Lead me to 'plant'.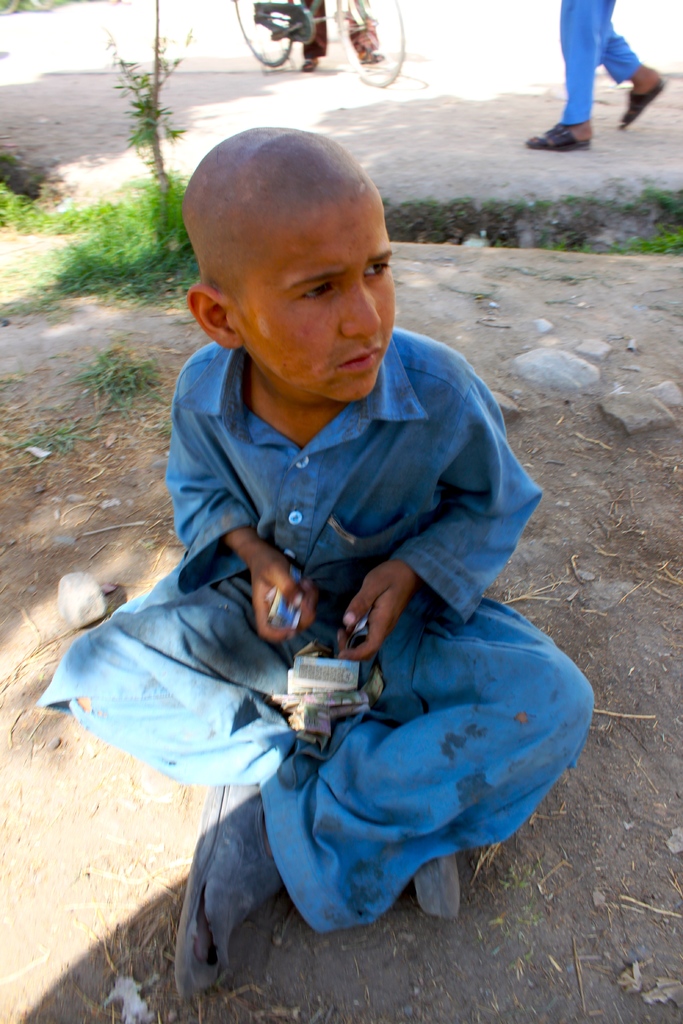
Lead to {"x1": 60, "y1": 344, "x2": 160, "y2": 417}.
